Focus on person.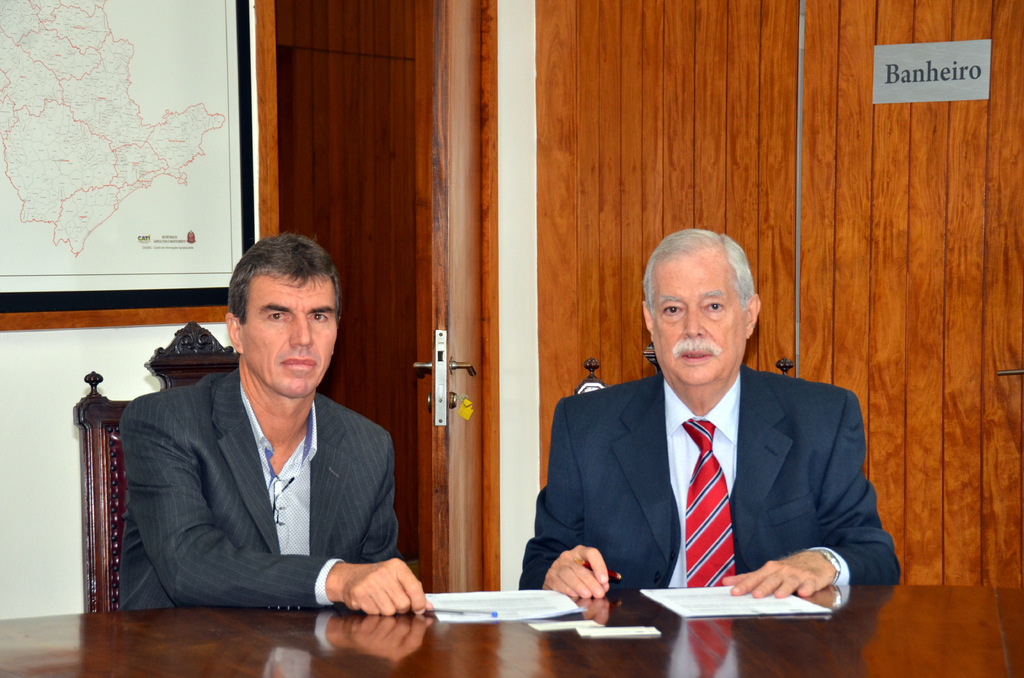
Focused at {"x1": 509, "y1": 226, "x2": 905, "y2": 601}.
